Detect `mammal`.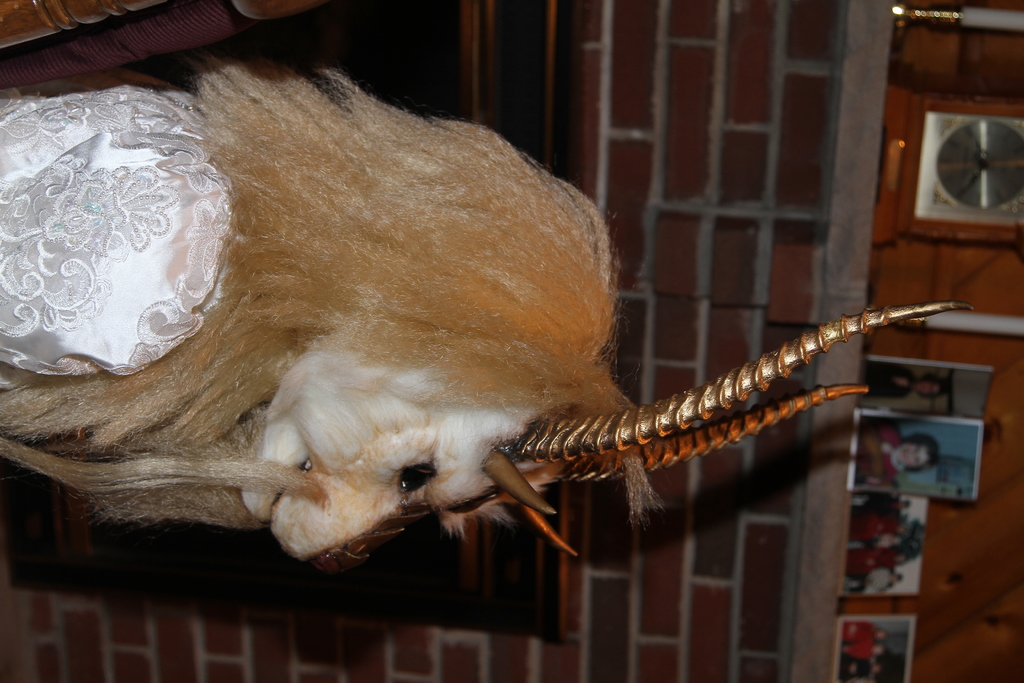
Detected at <box>845,489,915,513</box>.
